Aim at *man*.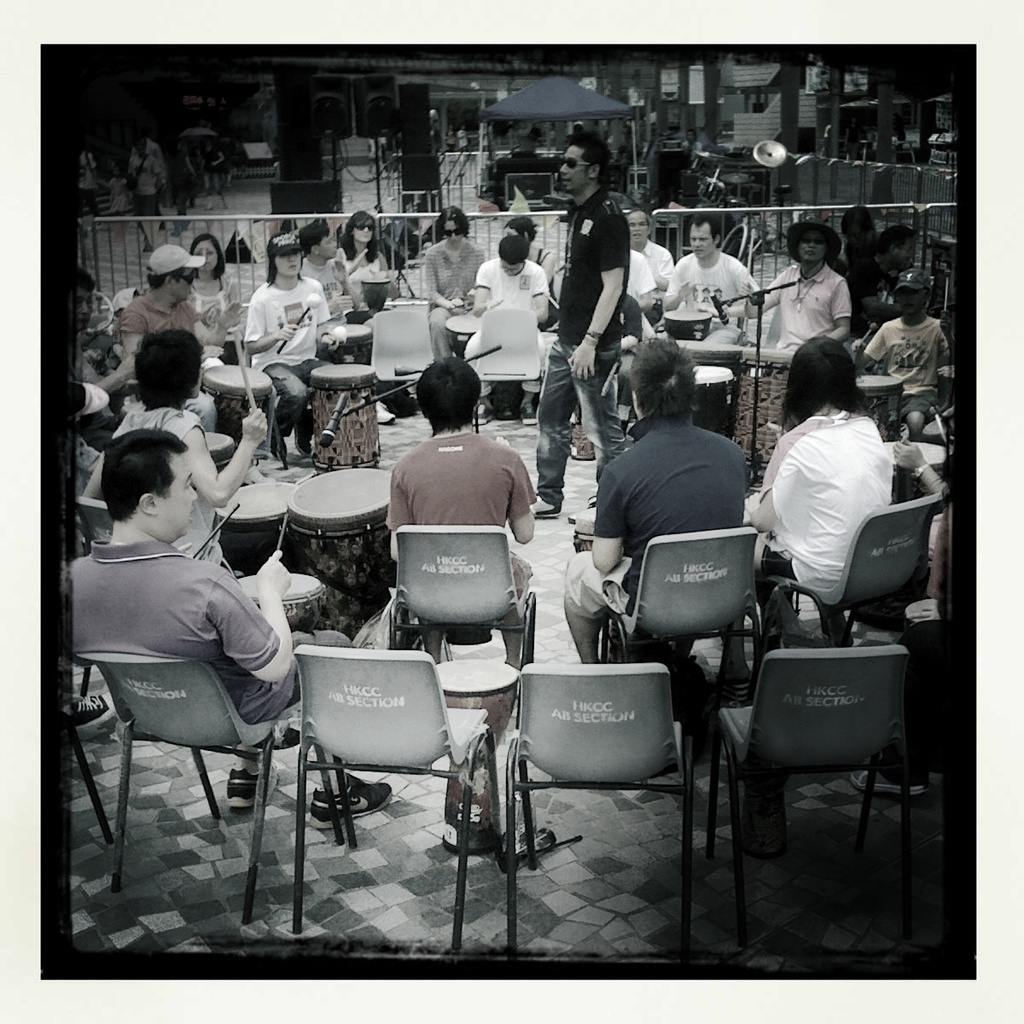
Aimed at 562:333:749:666.
